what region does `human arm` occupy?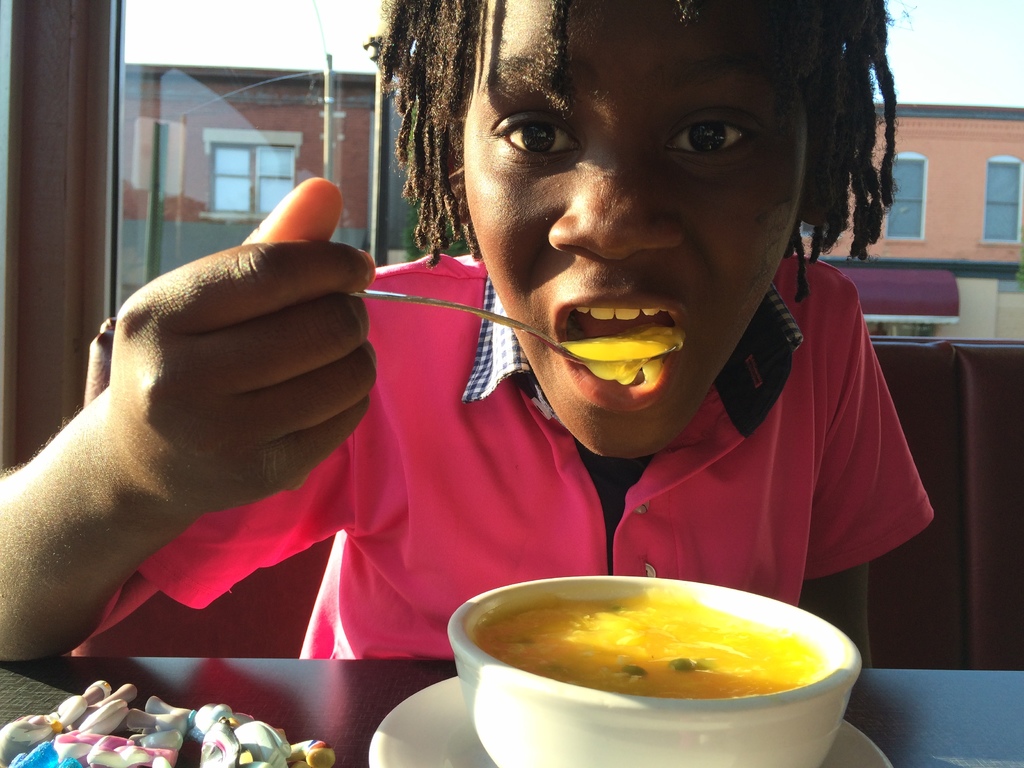
806 285 933 666.
